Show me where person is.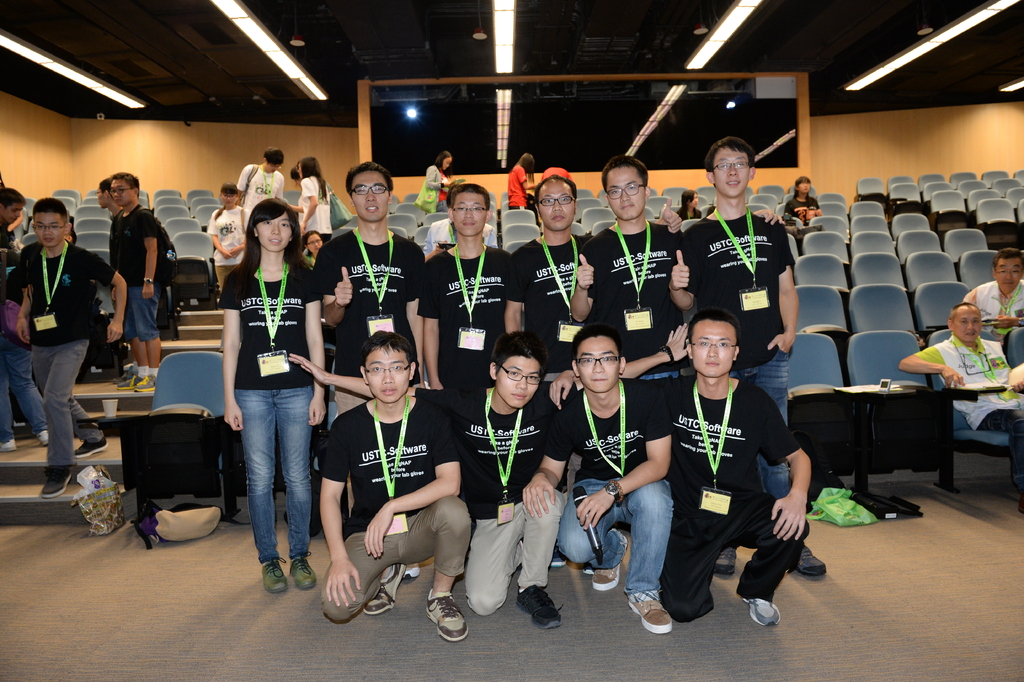
person is at BBox(668, 136, 822, 586).
